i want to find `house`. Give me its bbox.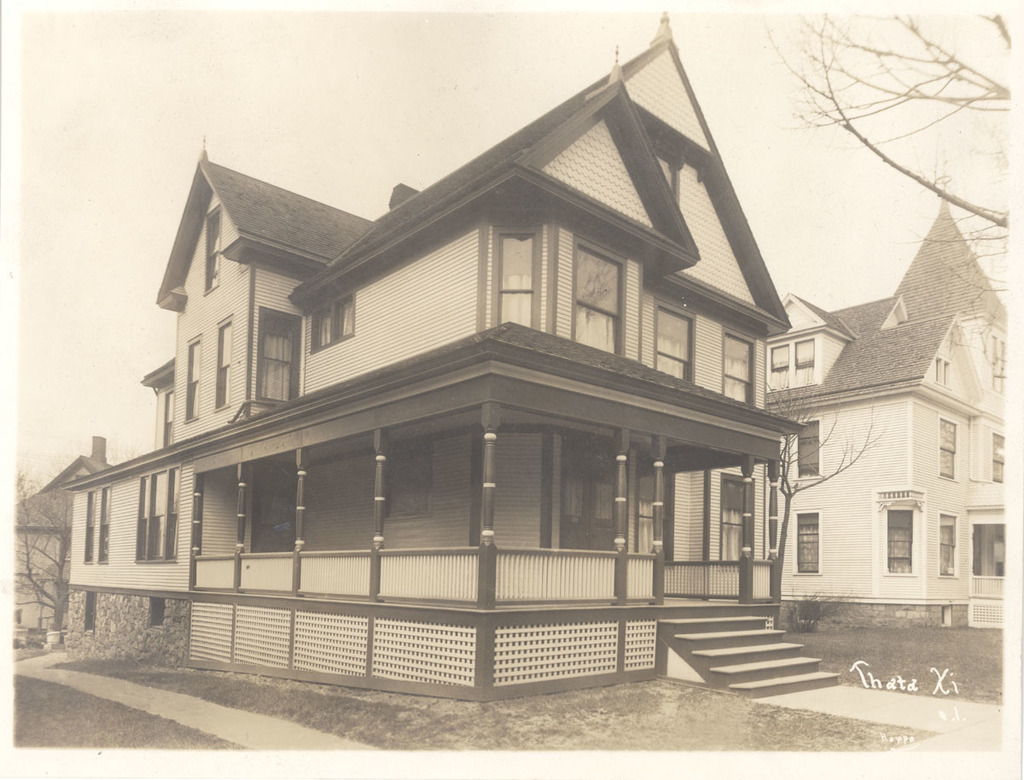
box=[16, 429, 195, 650].
